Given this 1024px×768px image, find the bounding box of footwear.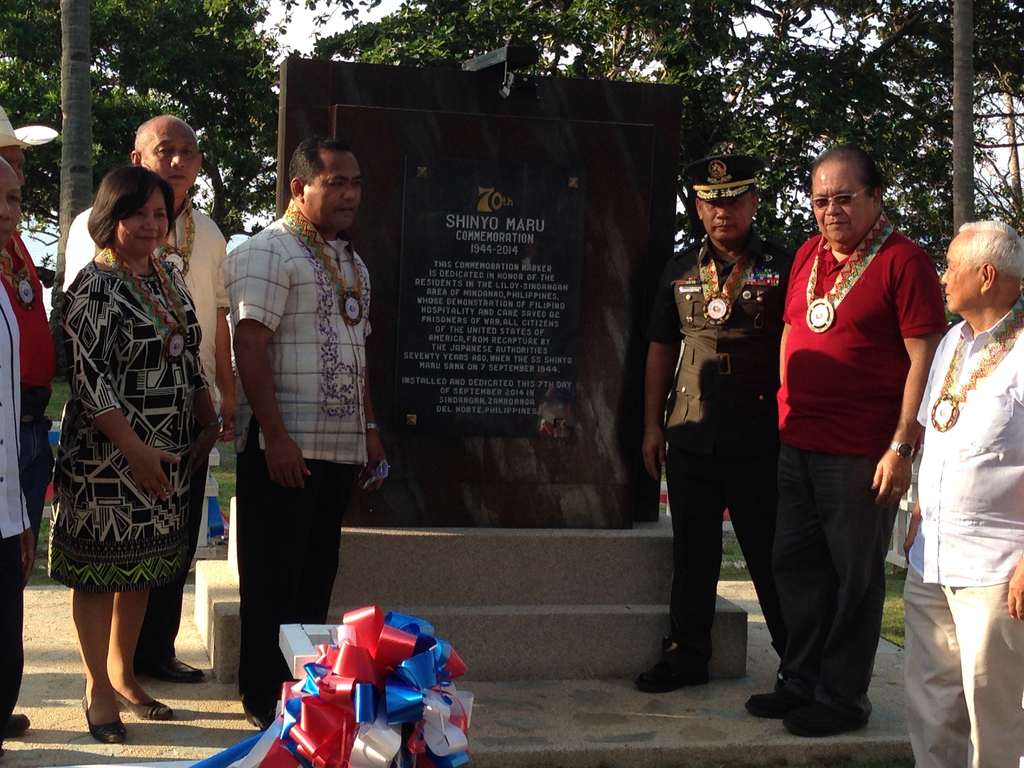
rect(133, 652, 210, 681).
